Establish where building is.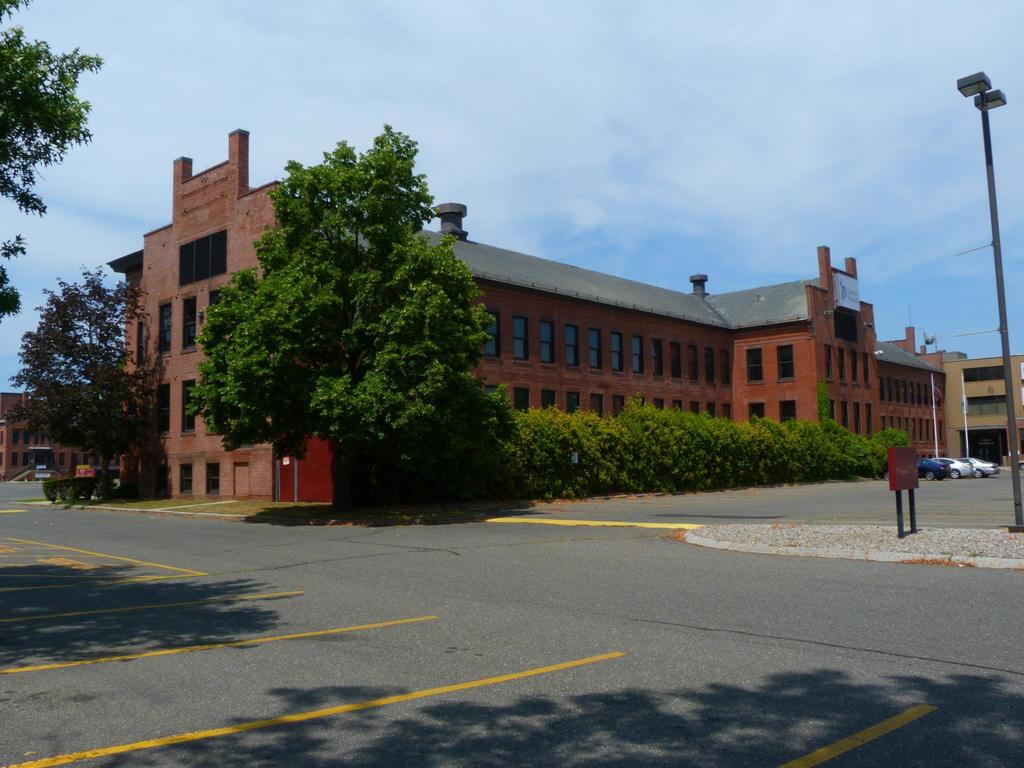
Established at [x1=951, y1=331, x2=1020, y2=466].
